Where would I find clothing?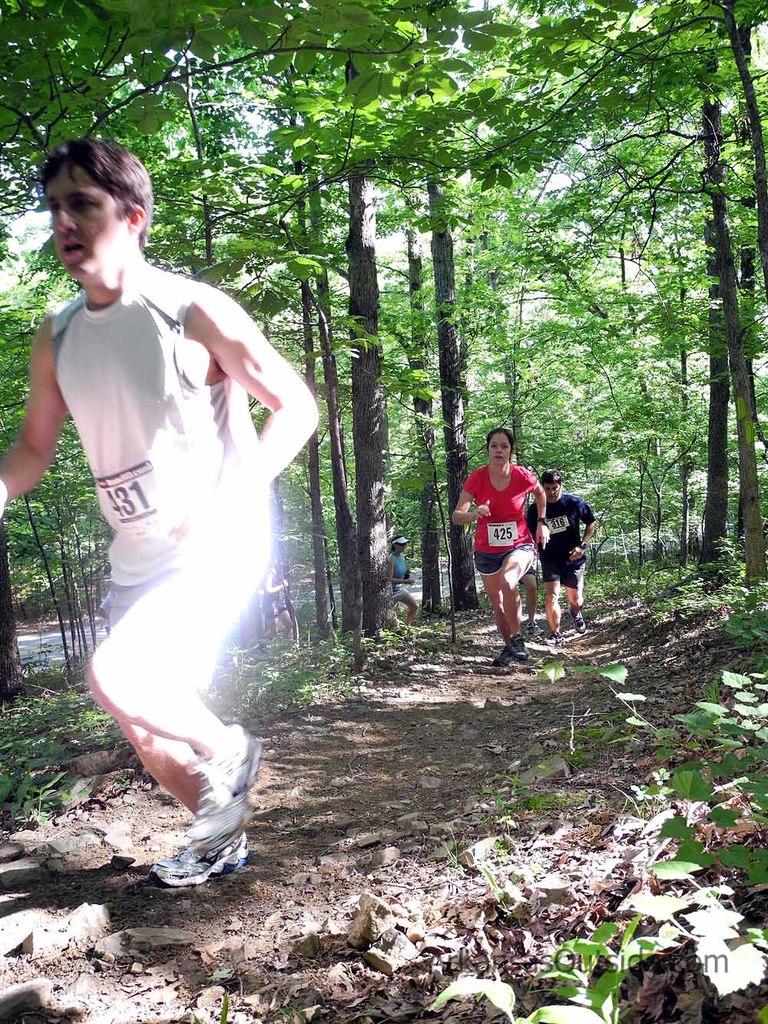
At (51, 269, 278, 687).
